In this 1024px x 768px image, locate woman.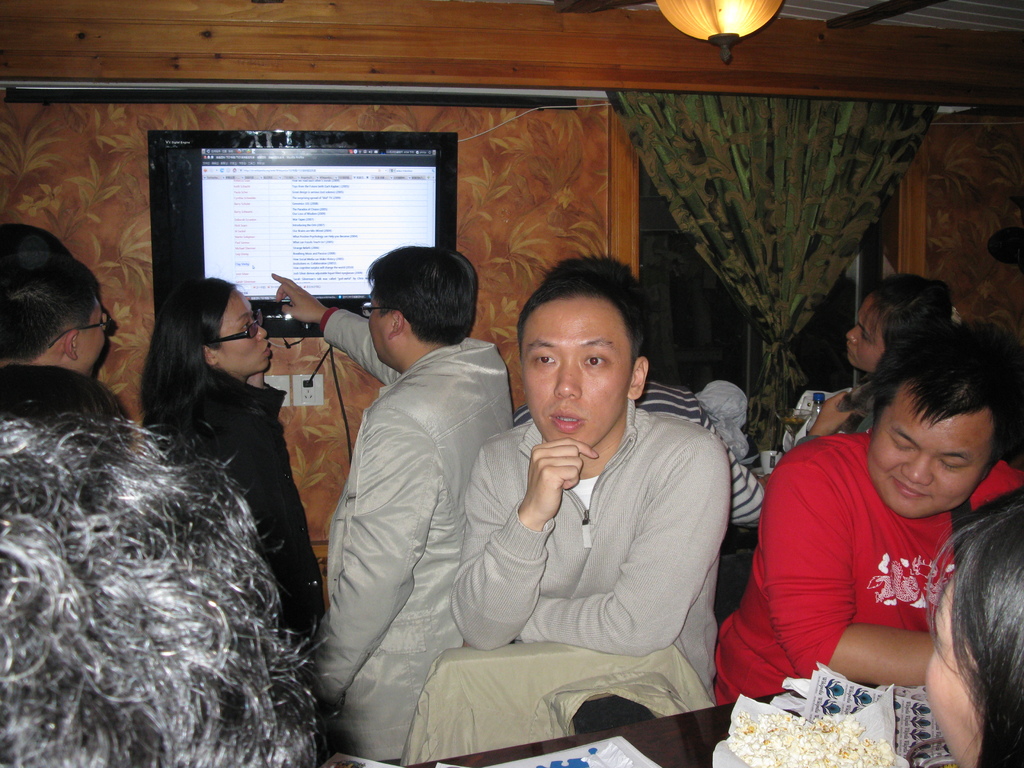
Bounding box: bbox(104, 263, 328, 666).
